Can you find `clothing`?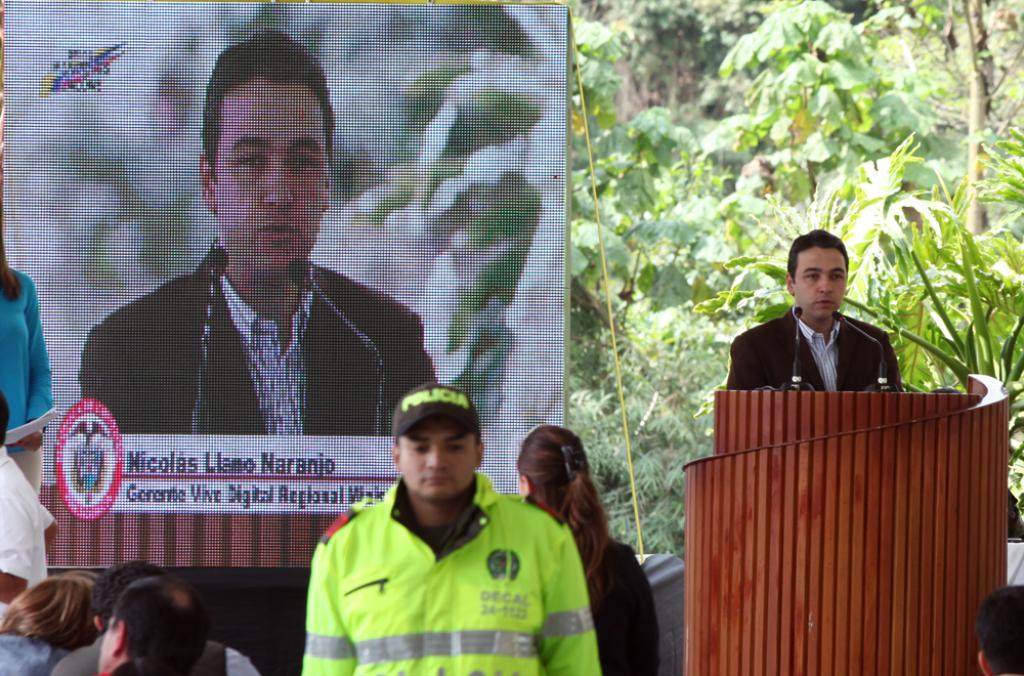
Yes, bounding box: region(0, 440, 50, 595).
